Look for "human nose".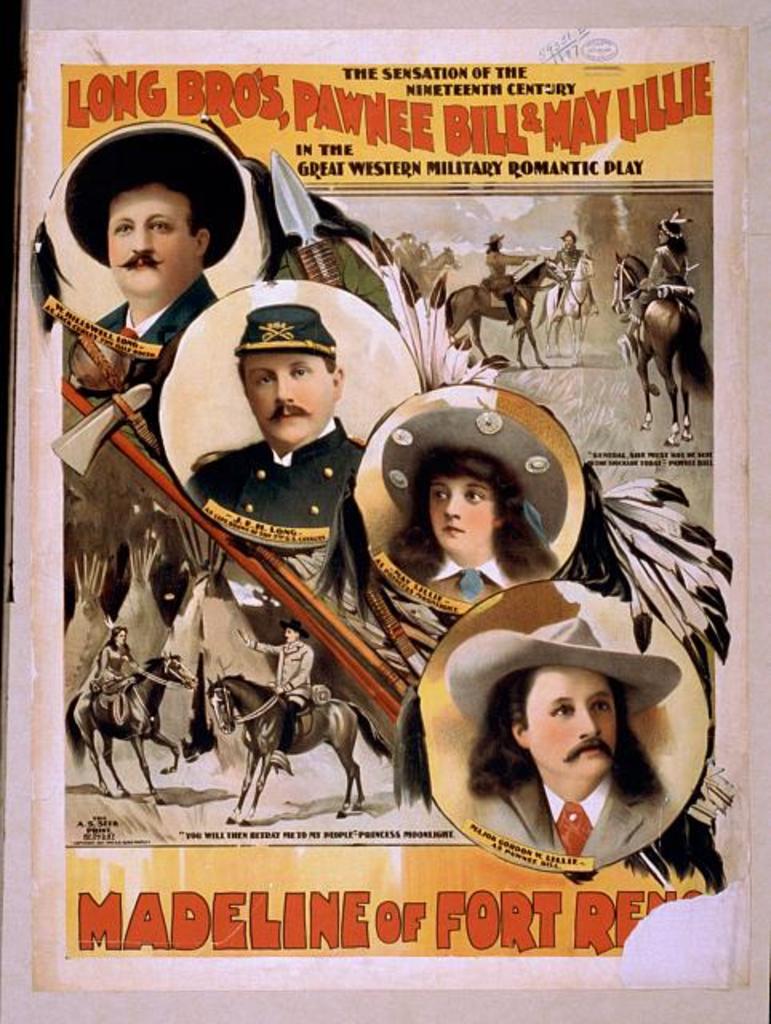
Found: 441 498 464 523.
